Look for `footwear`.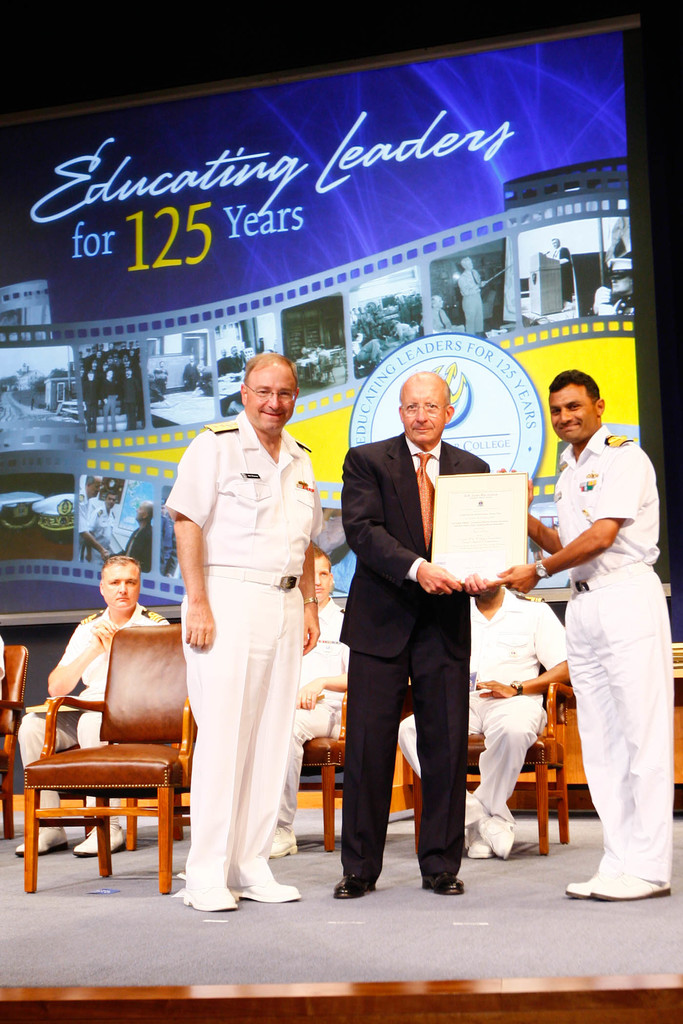
Found: 563, 874, 597, 896.
